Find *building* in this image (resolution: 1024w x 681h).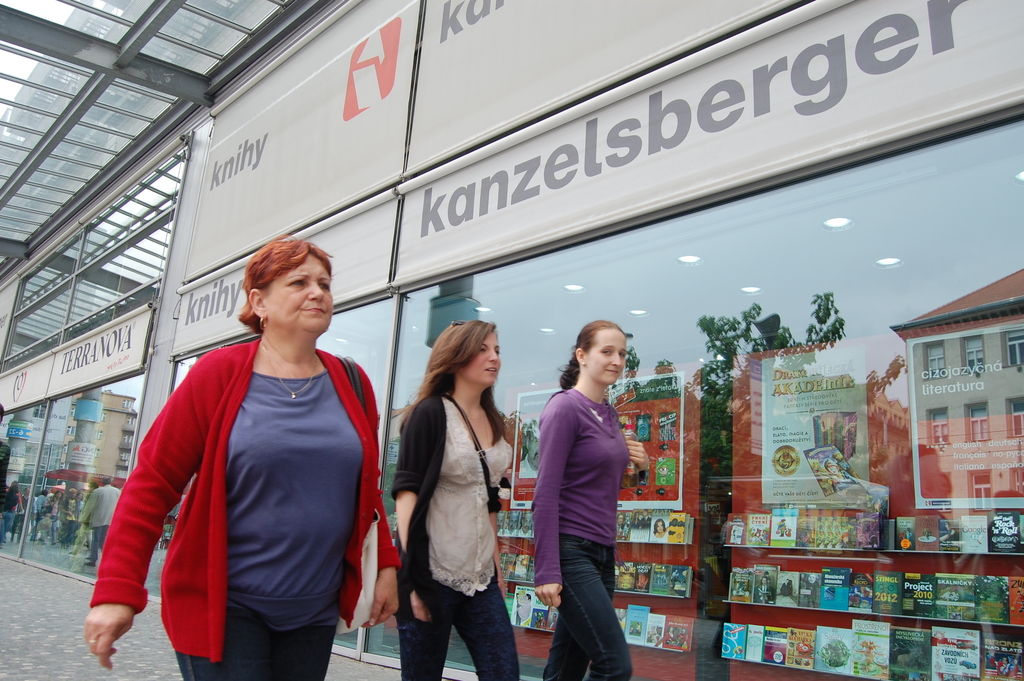
l=0, t=0, r=1023, b=680.
